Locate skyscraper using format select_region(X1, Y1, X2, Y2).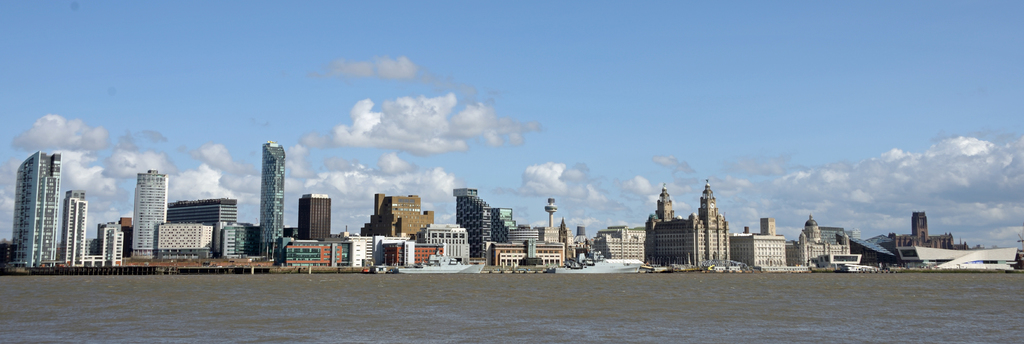
select_region(262, 140, 283, 253).
